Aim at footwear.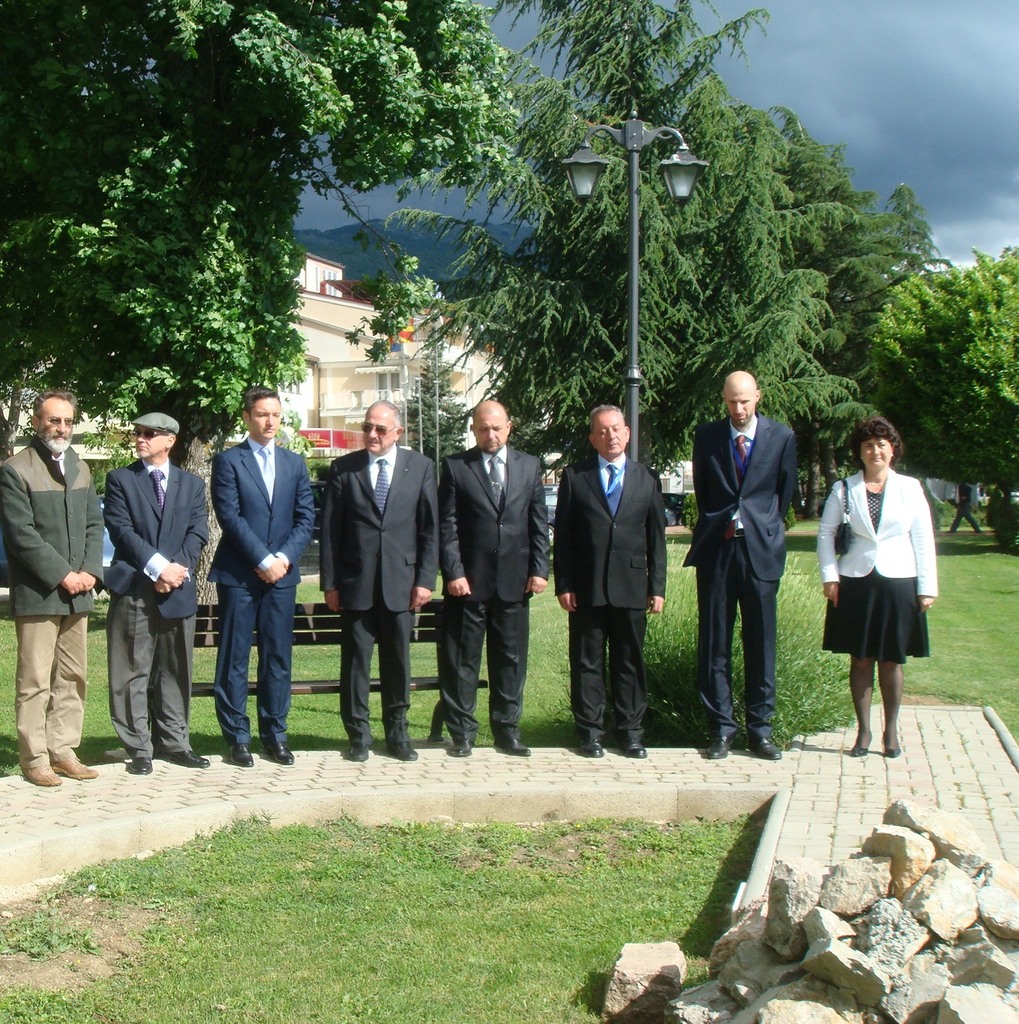
Aimed at region(270, 736, 298, 767).
